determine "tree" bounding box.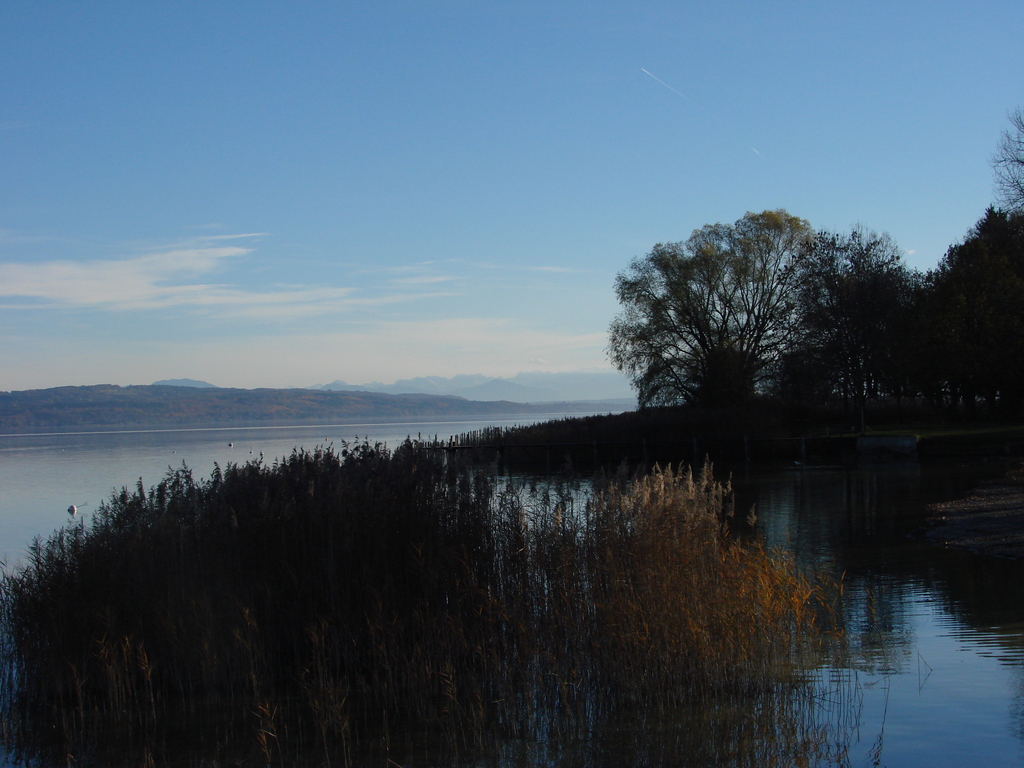
Determined: [926, 204, 1023, 289].
